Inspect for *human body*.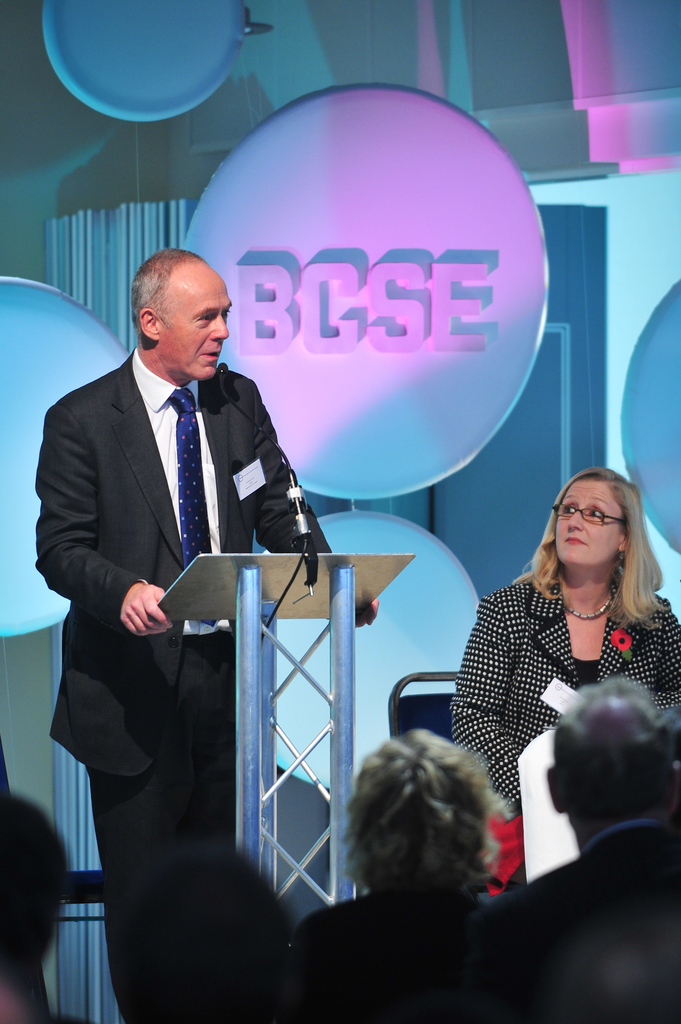
Inspection: crop(37, 250, 385, 1014).
